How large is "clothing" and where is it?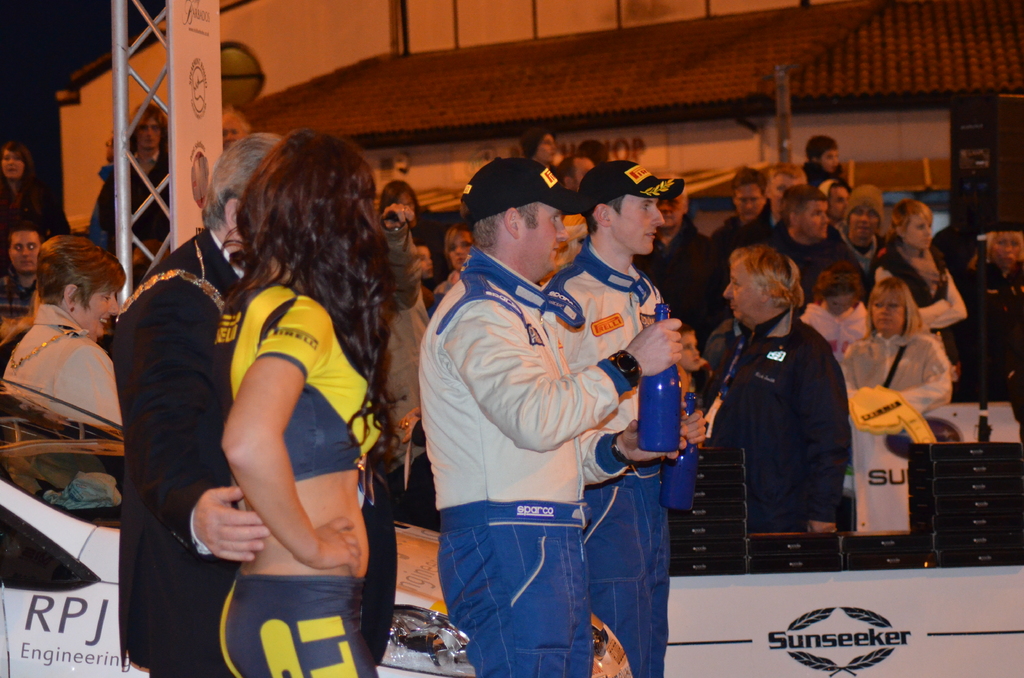
Bounding box: locate(696, 314, 878, 554).
